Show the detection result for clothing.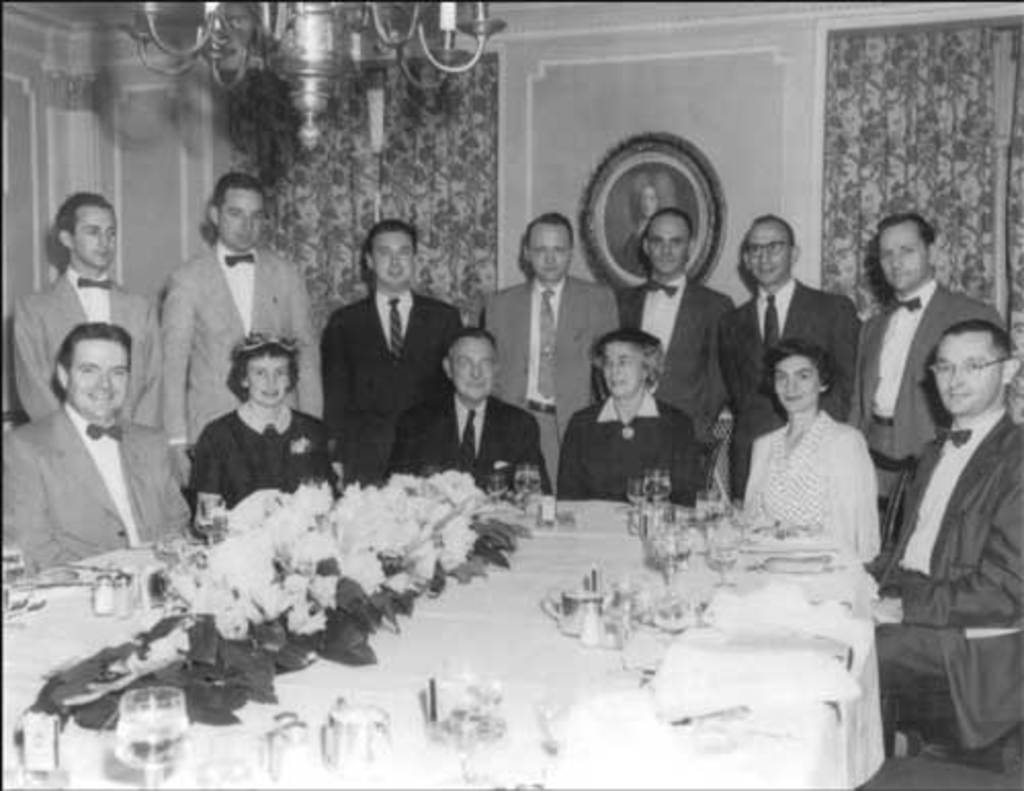
region(852, 285, 1001, 549).
